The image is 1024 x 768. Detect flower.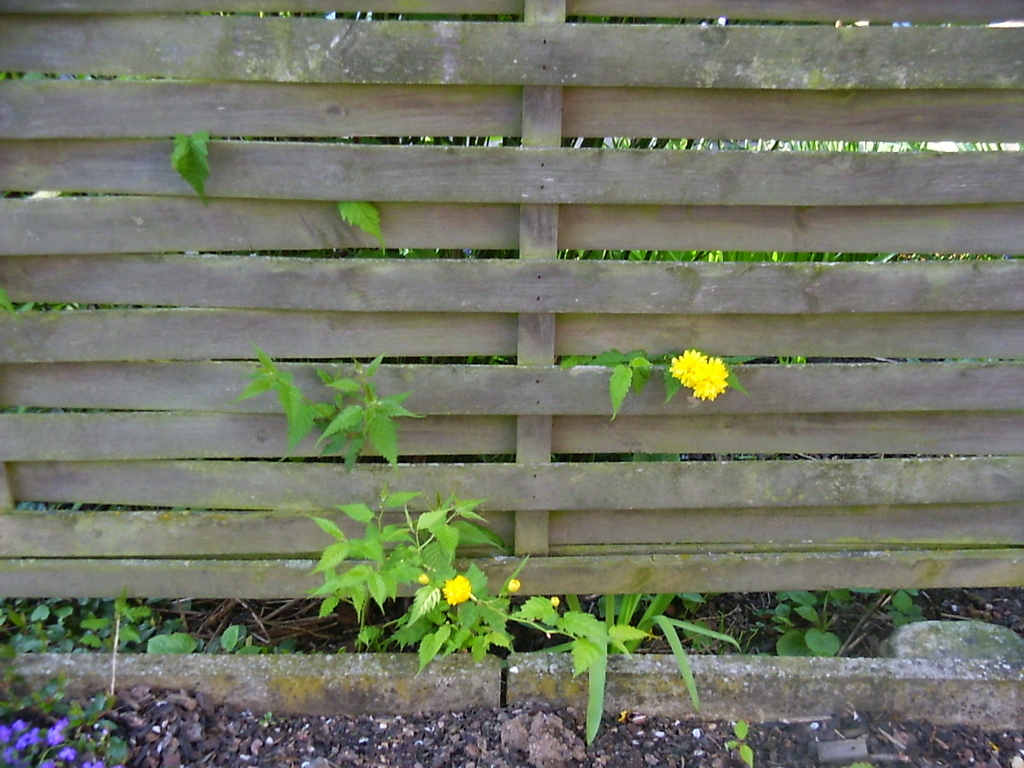
Detection: rect(443, 574, 472, 604).
